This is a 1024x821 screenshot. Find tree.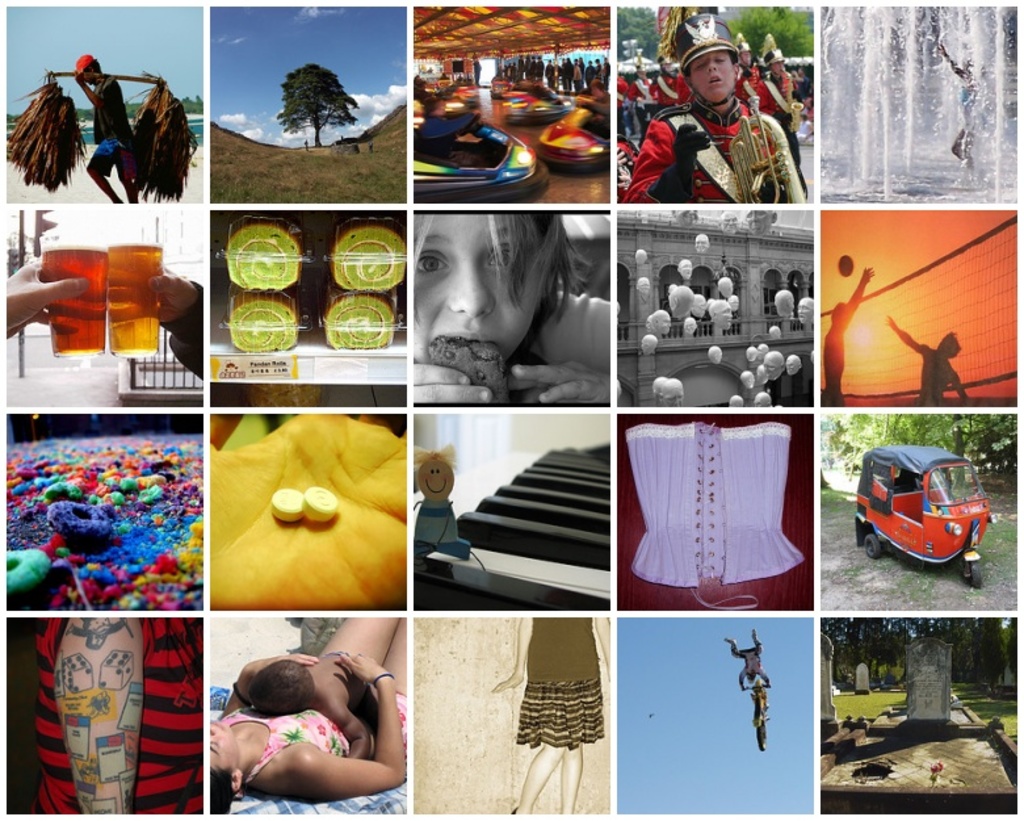
Bounding box: <region>835, 412, 914, 489</region>.
